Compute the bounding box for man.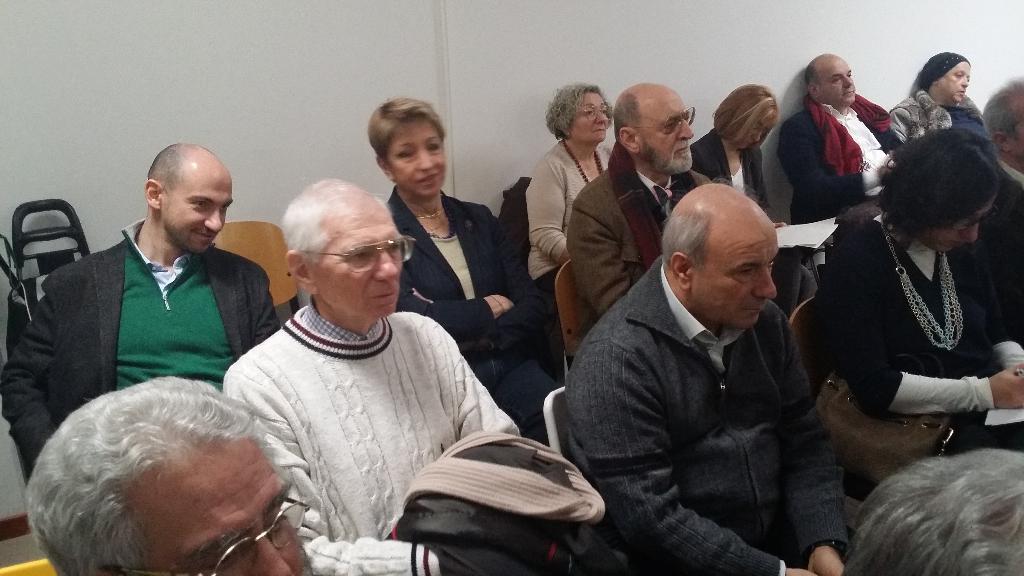
<bbox>0, 141, 278, 487</bbox>.
